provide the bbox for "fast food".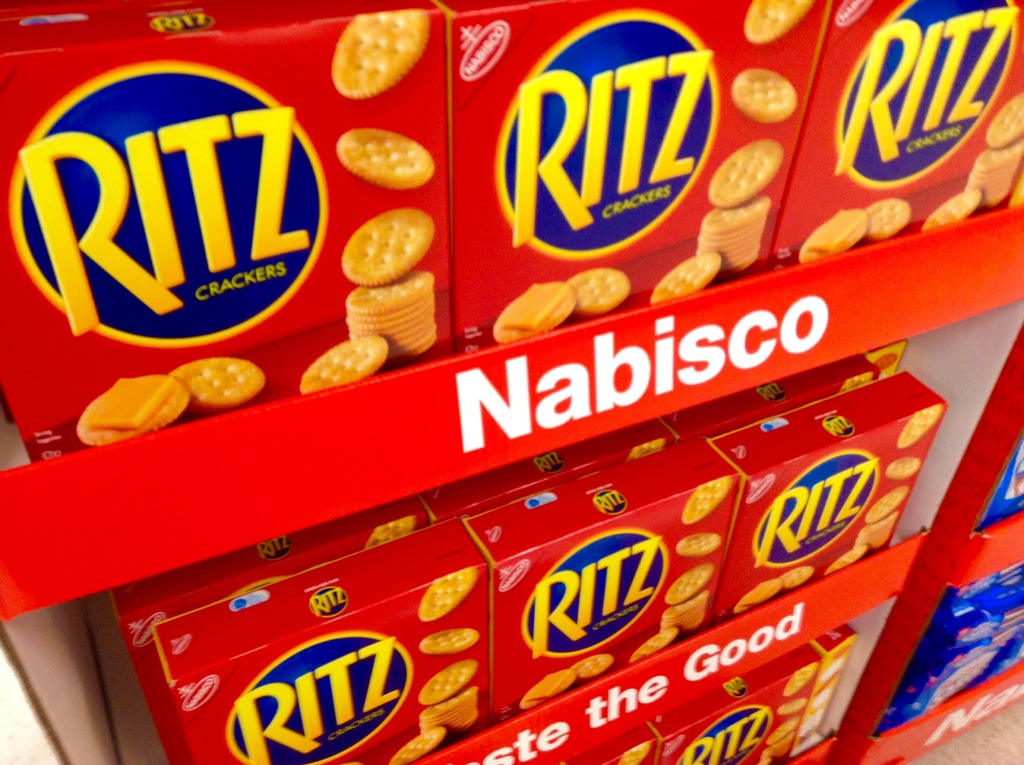
box(628, 438, 664, 458).
